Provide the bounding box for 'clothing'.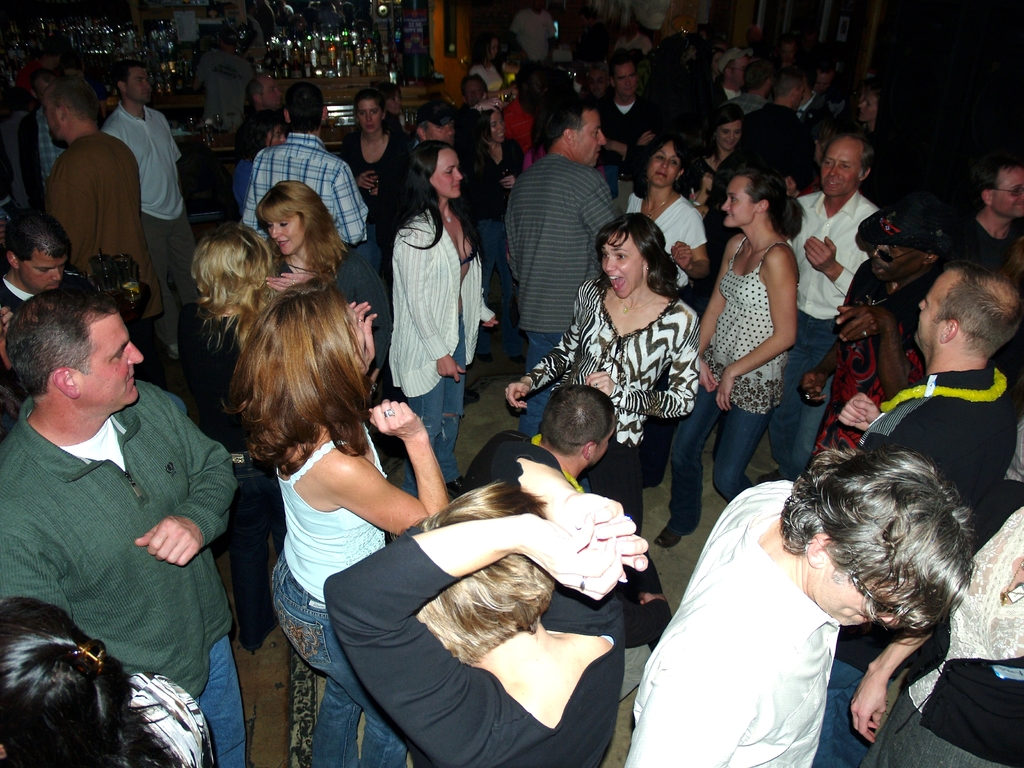
(106, 108, 203, 343).
